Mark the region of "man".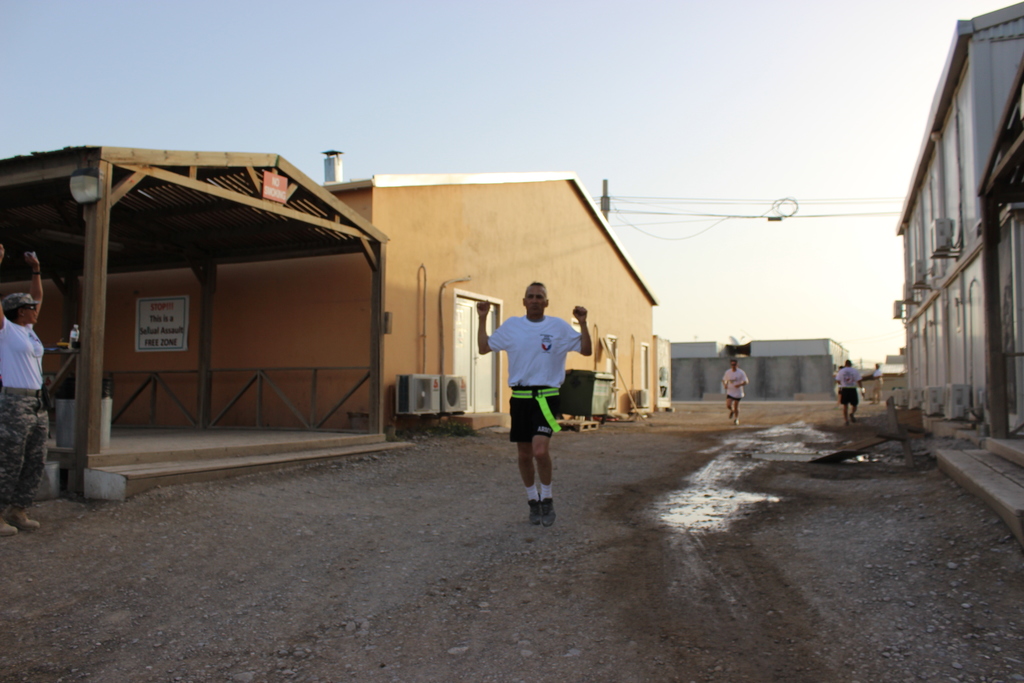
Region: rect(829, 358, 870, 431).
